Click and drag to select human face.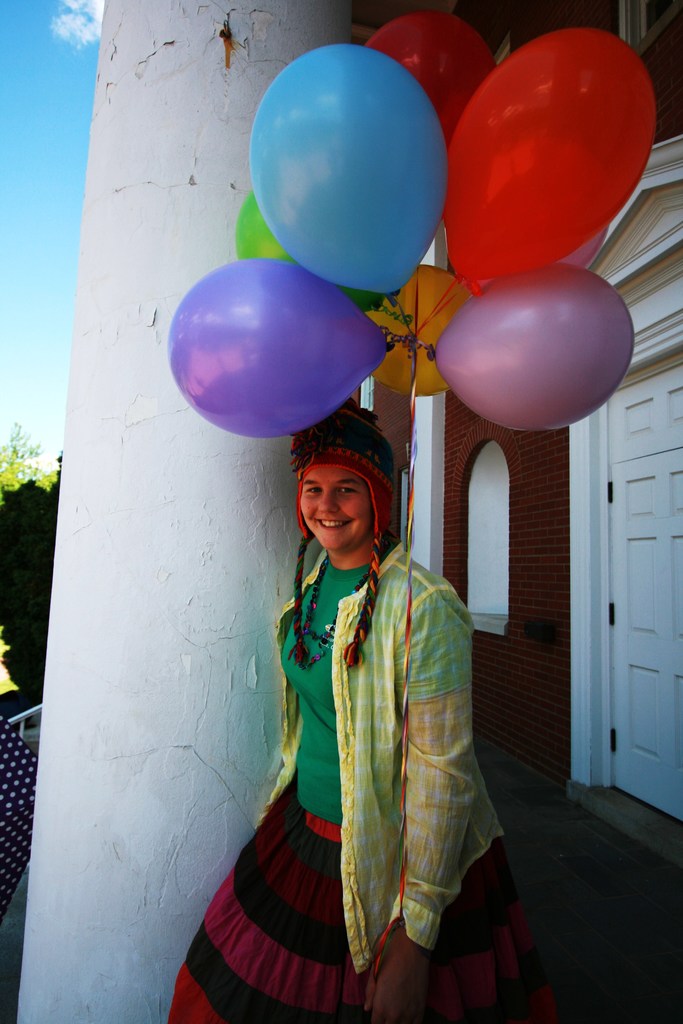
Selection: region(302, 462, 370, 552).
